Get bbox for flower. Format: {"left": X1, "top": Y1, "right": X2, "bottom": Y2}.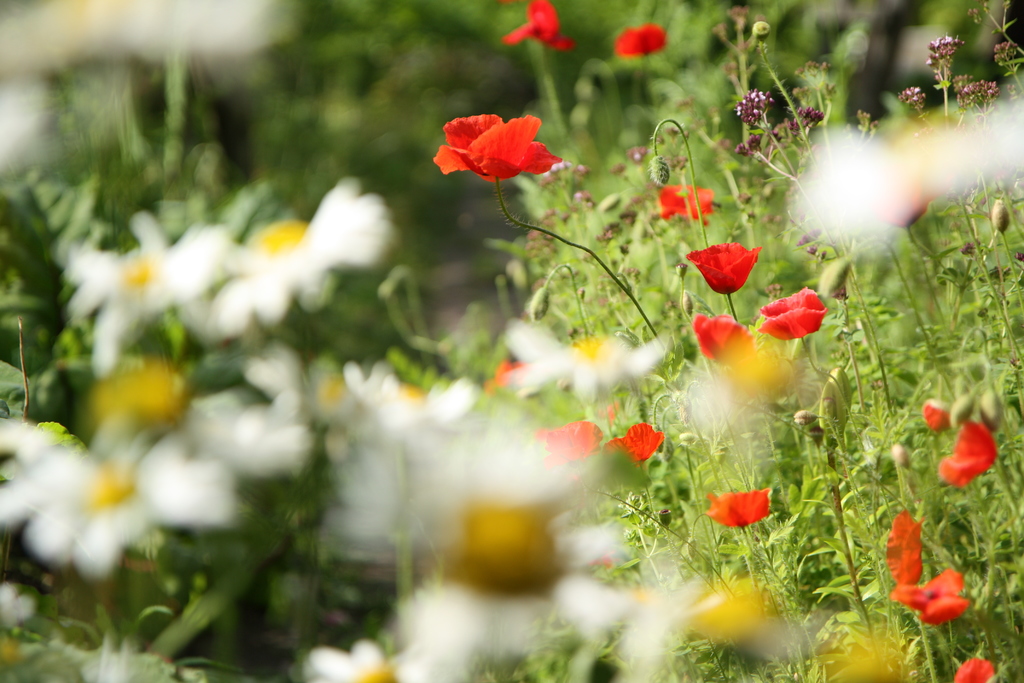
{"left": 957, "top": 652, "right": 1004, "bottom": 682}.
